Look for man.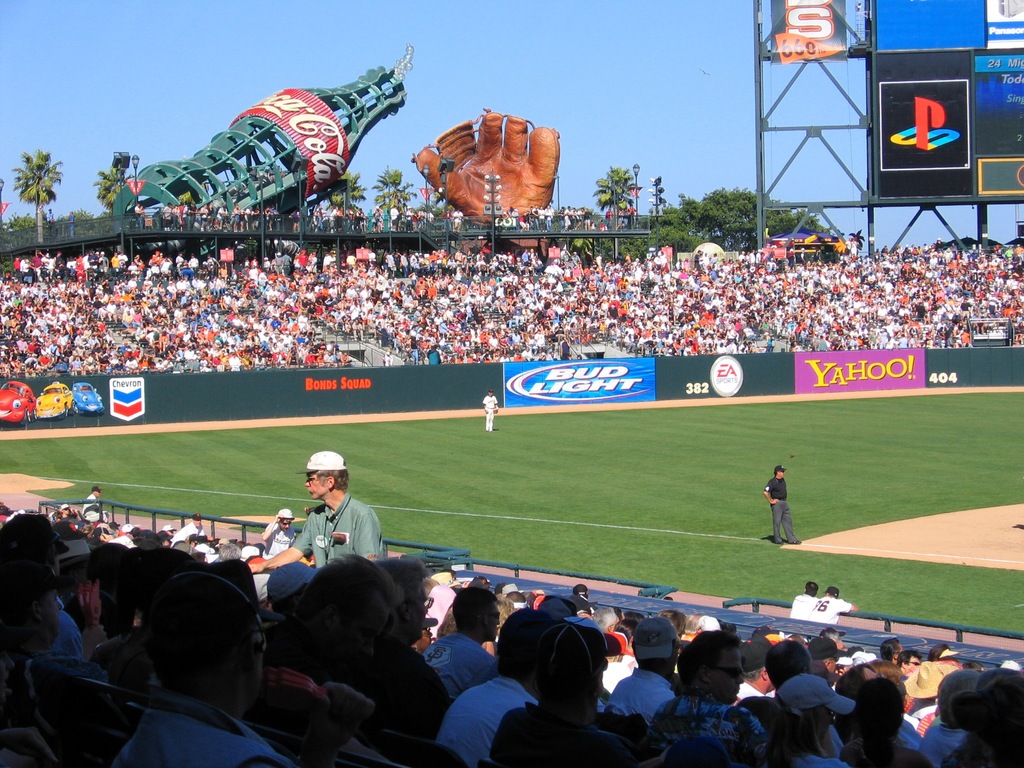
Found: {"left": 276, "top": 460, "right": 397, "bottom": 604}.
